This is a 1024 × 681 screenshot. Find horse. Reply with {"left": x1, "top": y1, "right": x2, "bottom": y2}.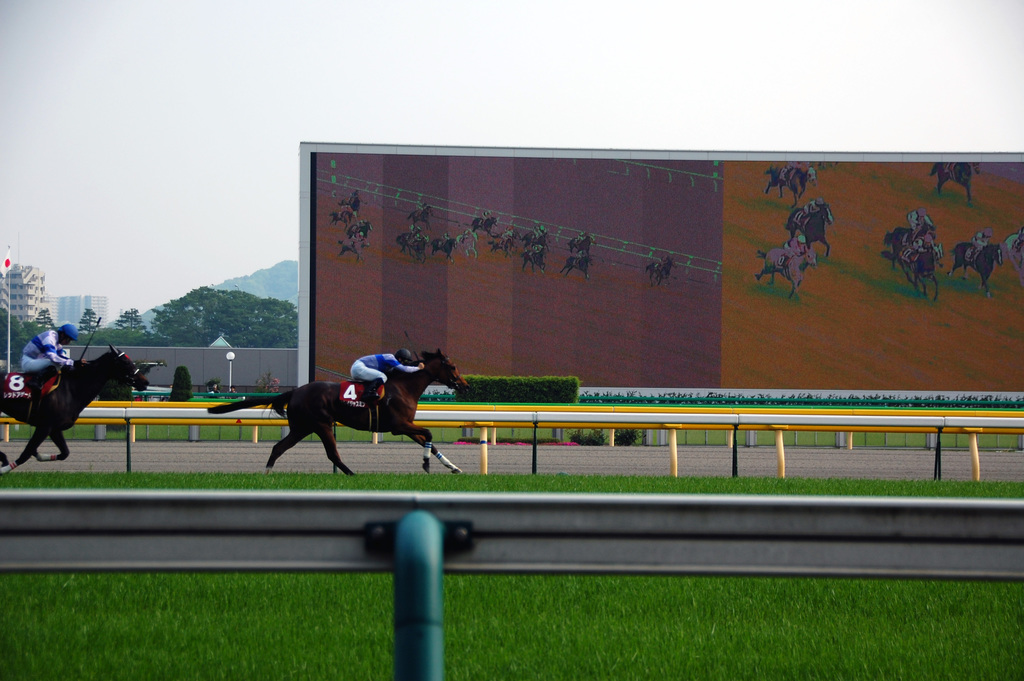
{"left": 0, "top": 340, "right": 150, "bottom": 476}.
